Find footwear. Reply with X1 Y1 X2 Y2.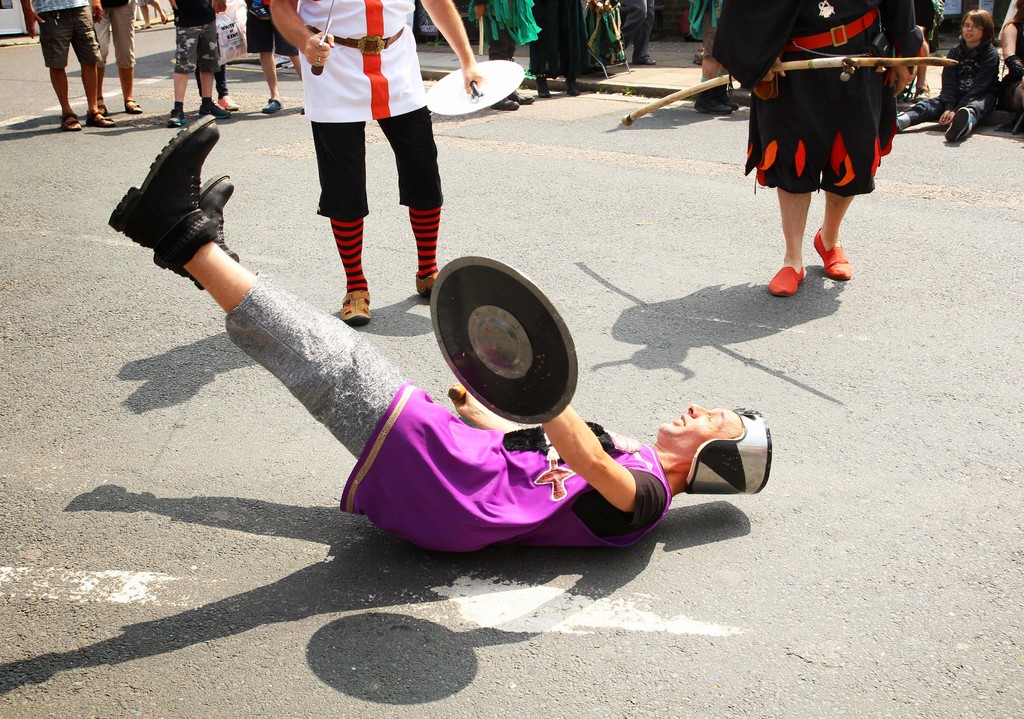
639 56 660 65.
